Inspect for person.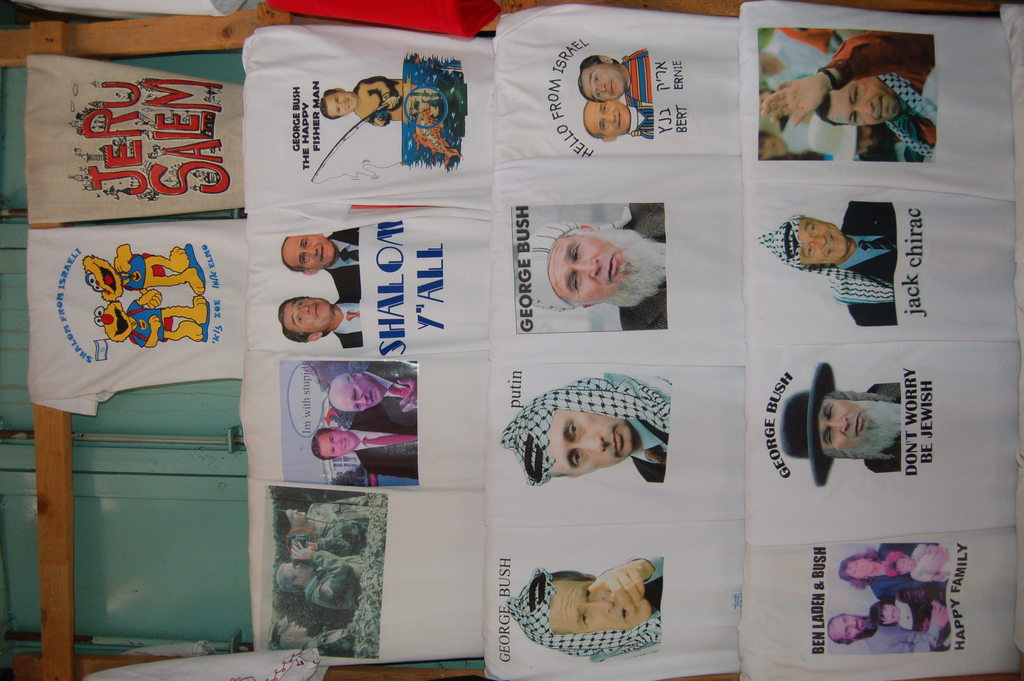
Inspection: 329, 358, 424, 434.
